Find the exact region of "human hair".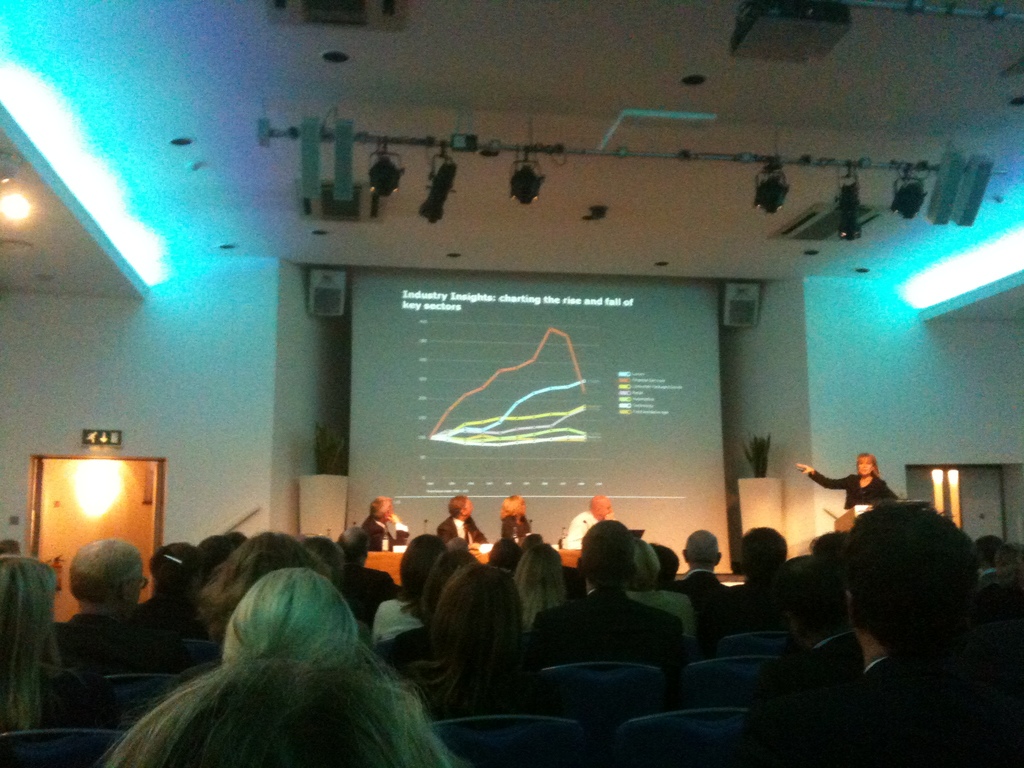
Exact region: x1=628 y1=537 x2=662 y2=593.
